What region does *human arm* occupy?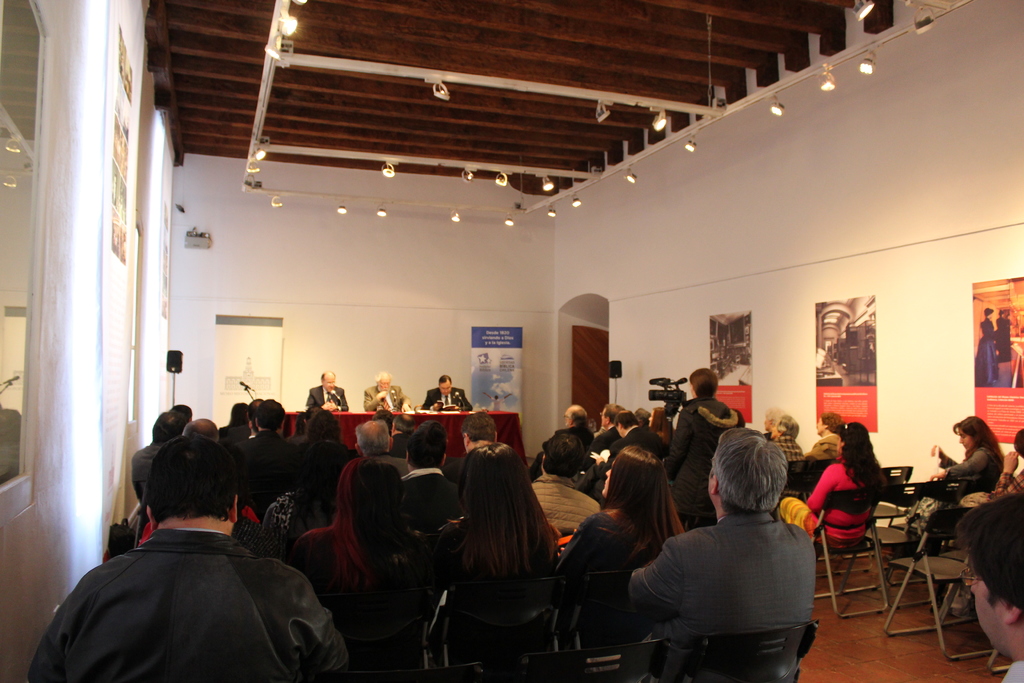
<bbox>631, 539, 678, 617</bbox>.
